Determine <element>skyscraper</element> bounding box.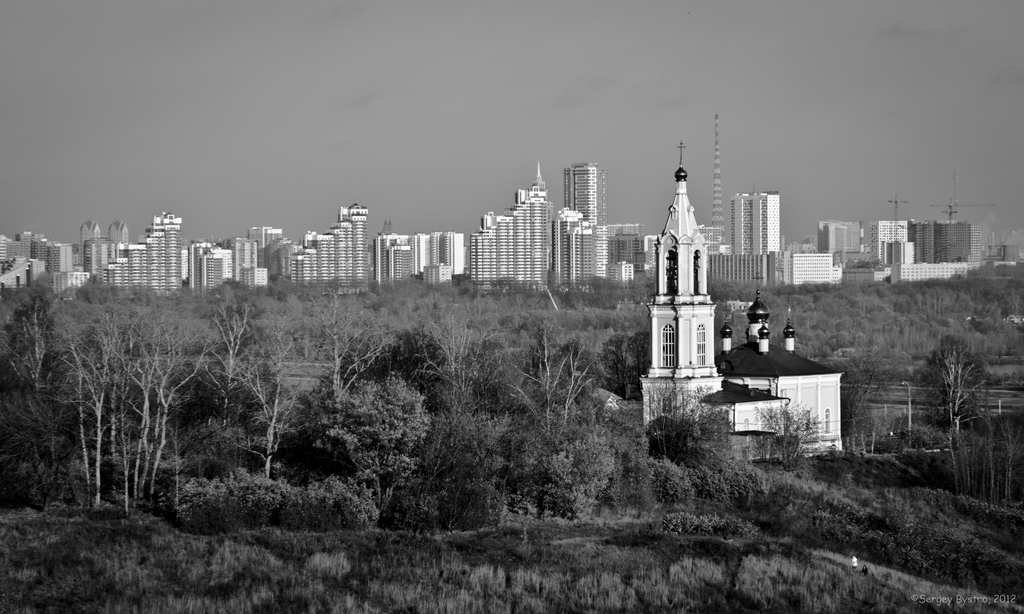
Determined: [x1=559, y1=157, x2=607, y2=221].
